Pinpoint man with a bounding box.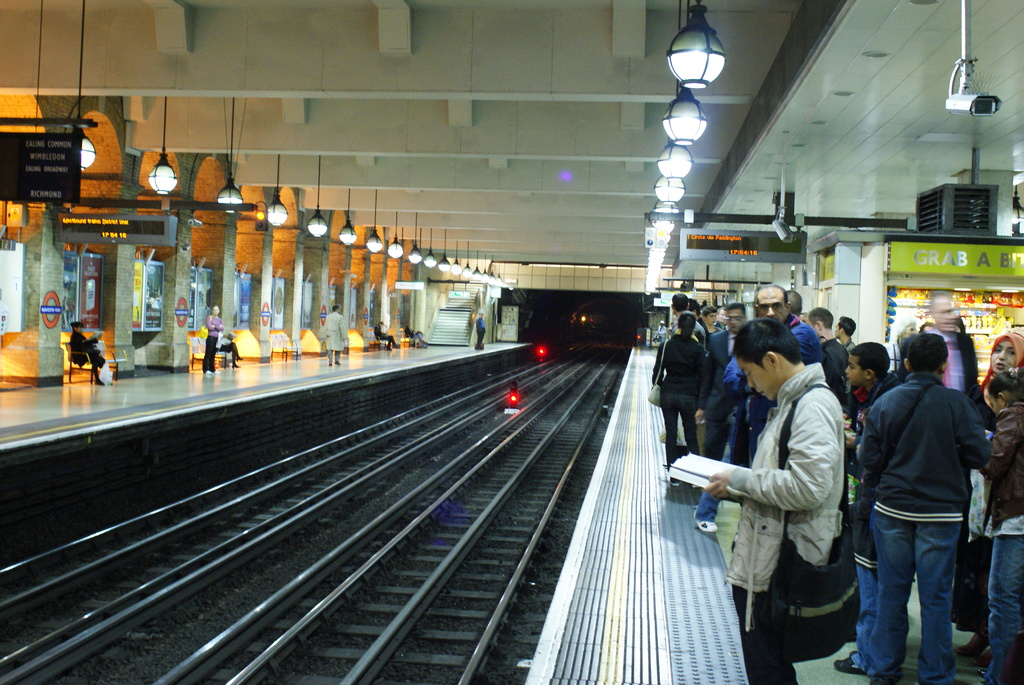
851:331:993:684.
